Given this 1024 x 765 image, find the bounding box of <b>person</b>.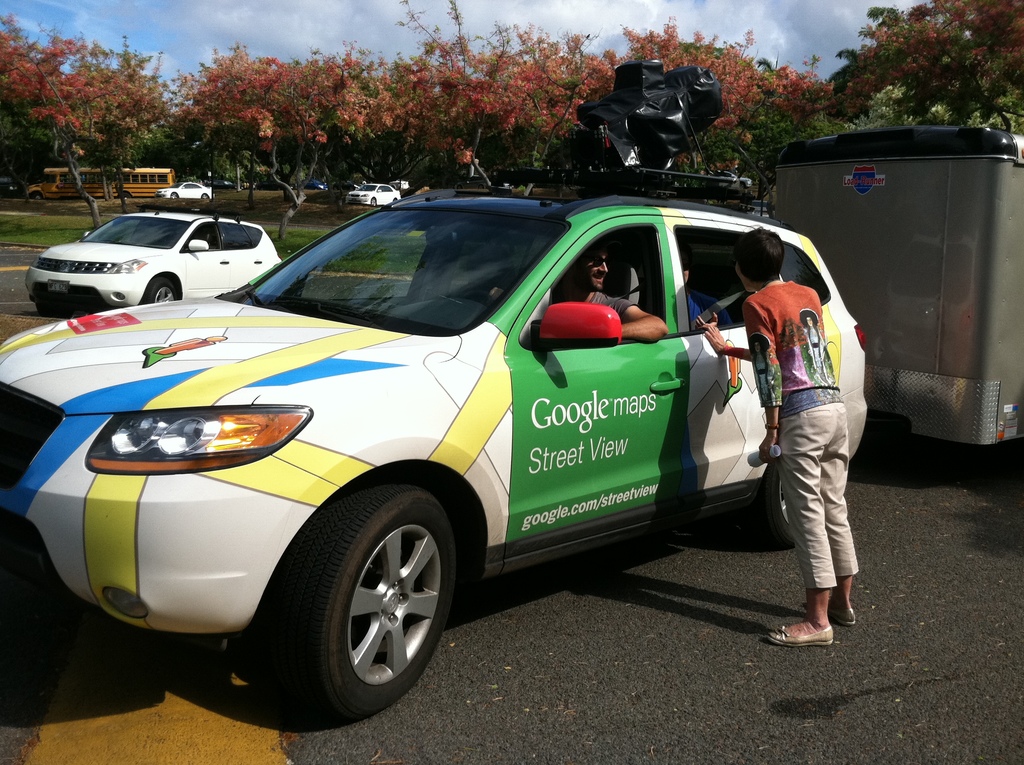
[x1=680, y1=236, x2=730, y2=328].
